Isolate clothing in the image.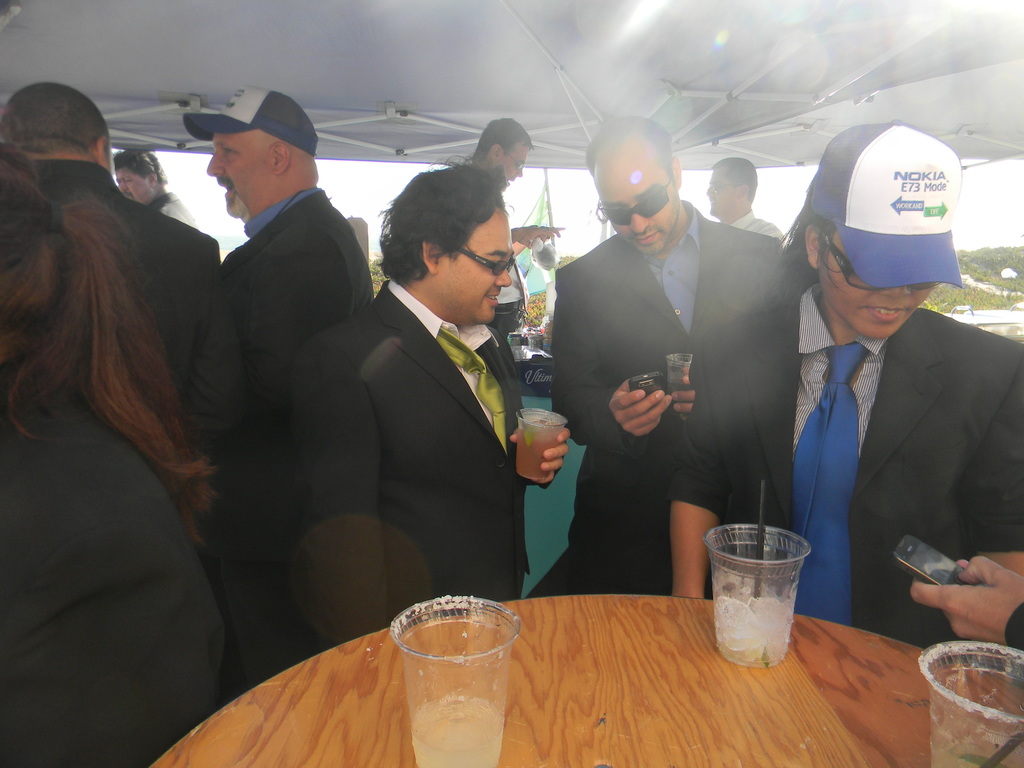
Isolated region: box=[486, 246, 529, 340].
